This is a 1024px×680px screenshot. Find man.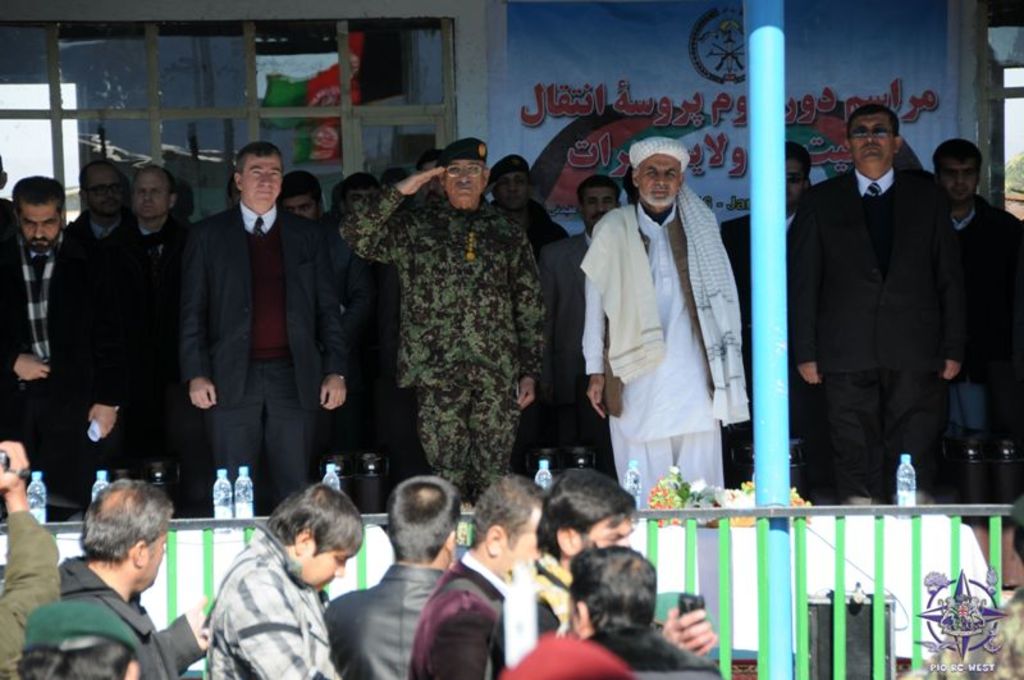
Bounding box: bbox(407, 474, 543, 679).
